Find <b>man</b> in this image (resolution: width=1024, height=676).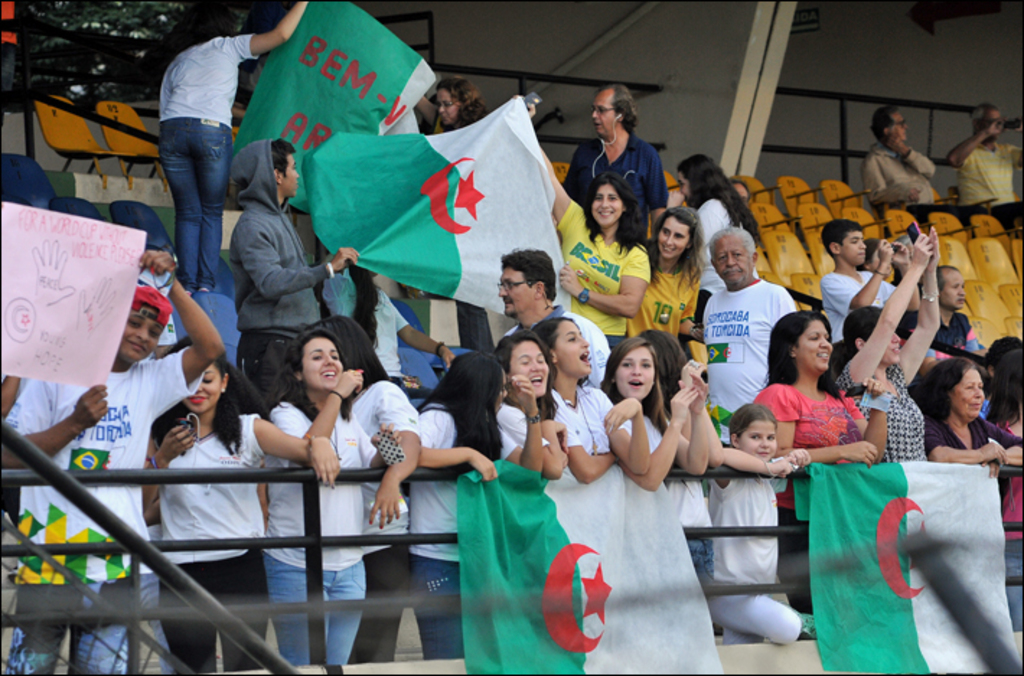
[242,135,368,418].
